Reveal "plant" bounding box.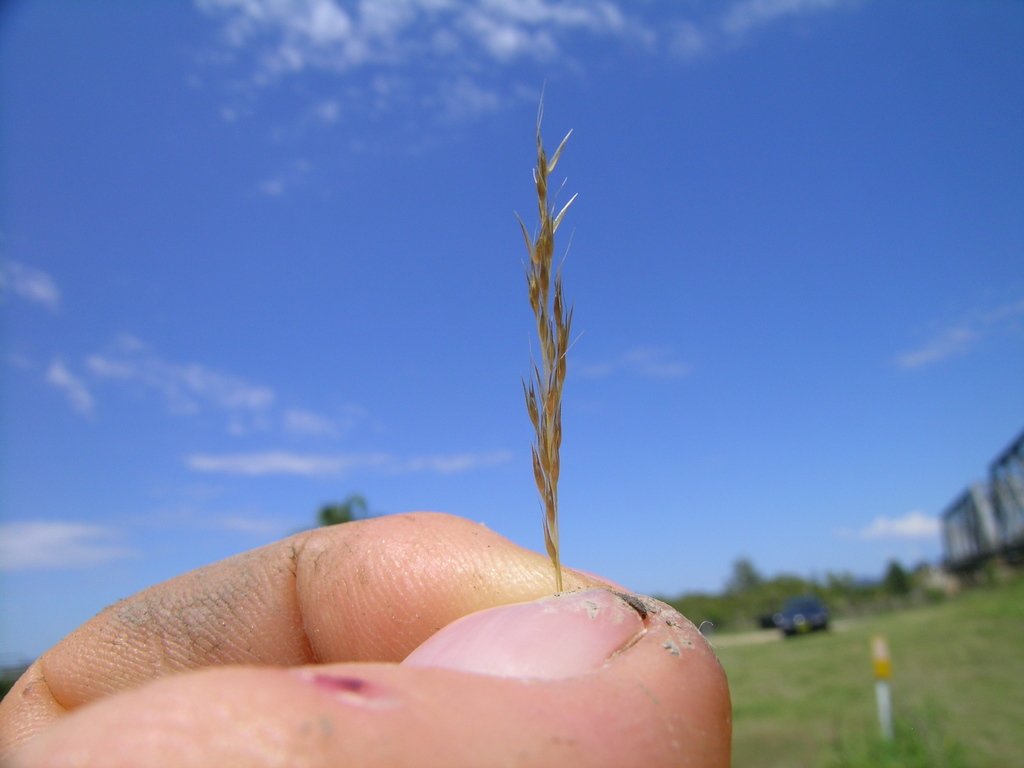
Revealed: [659, 557, 972, 648].
